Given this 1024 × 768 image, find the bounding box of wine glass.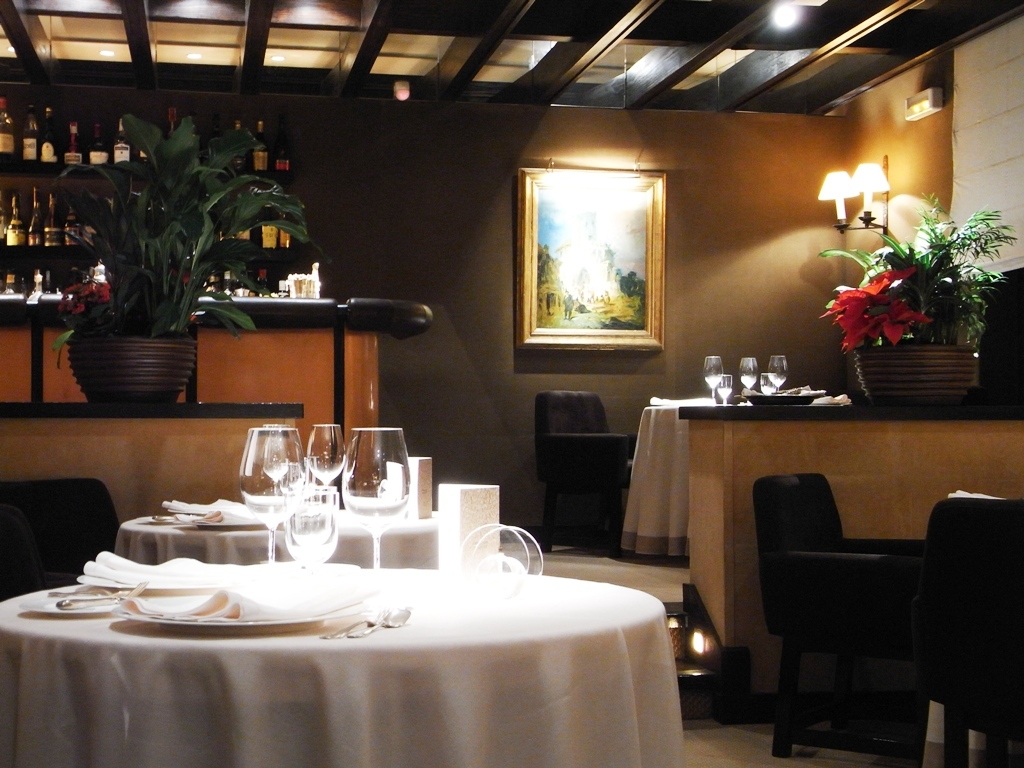
crop(283, 485, 336, 567).
